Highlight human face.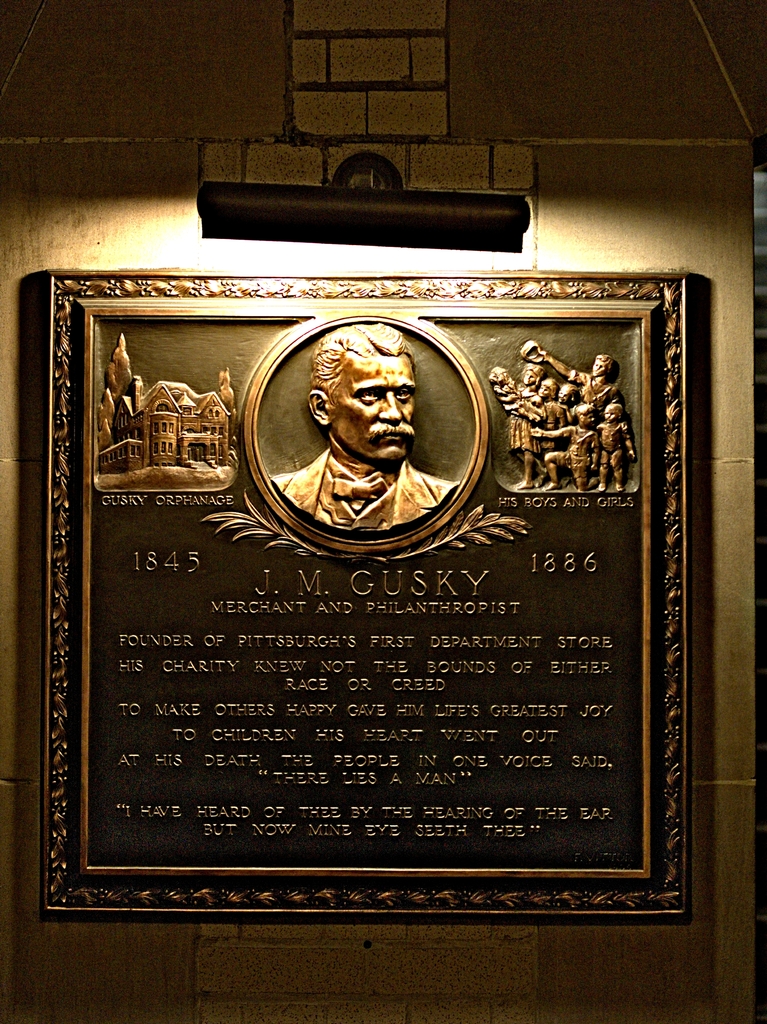
Highlighted region: BBox(556, 389, 571, 403).
